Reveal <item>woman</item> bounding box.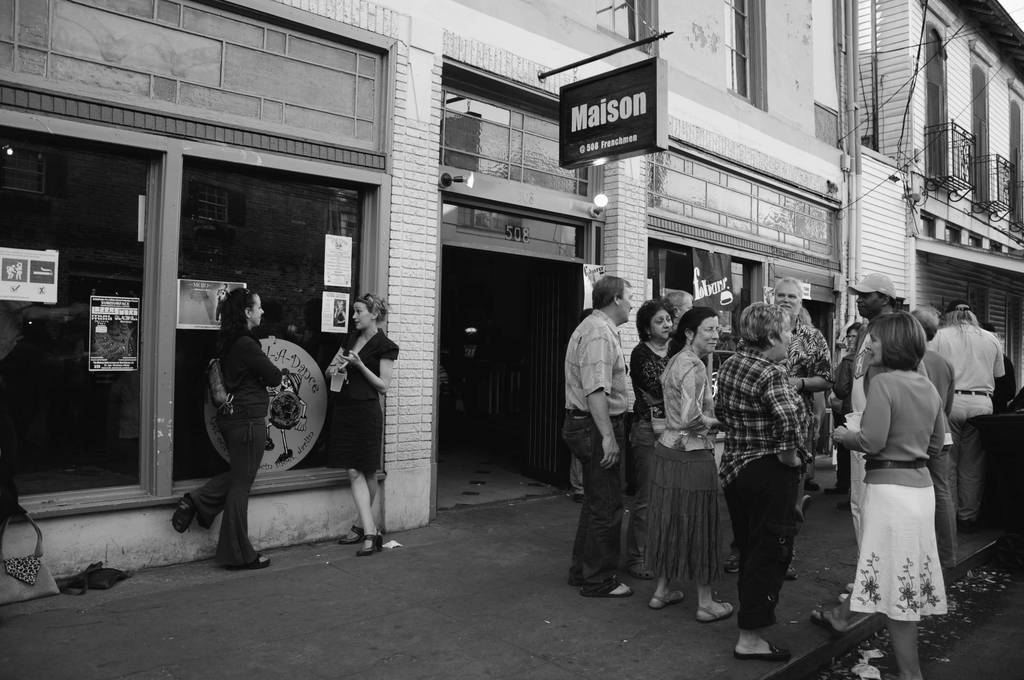
Revealed: pyautogui.locateOnScreen(826, 308, 950, 679).
